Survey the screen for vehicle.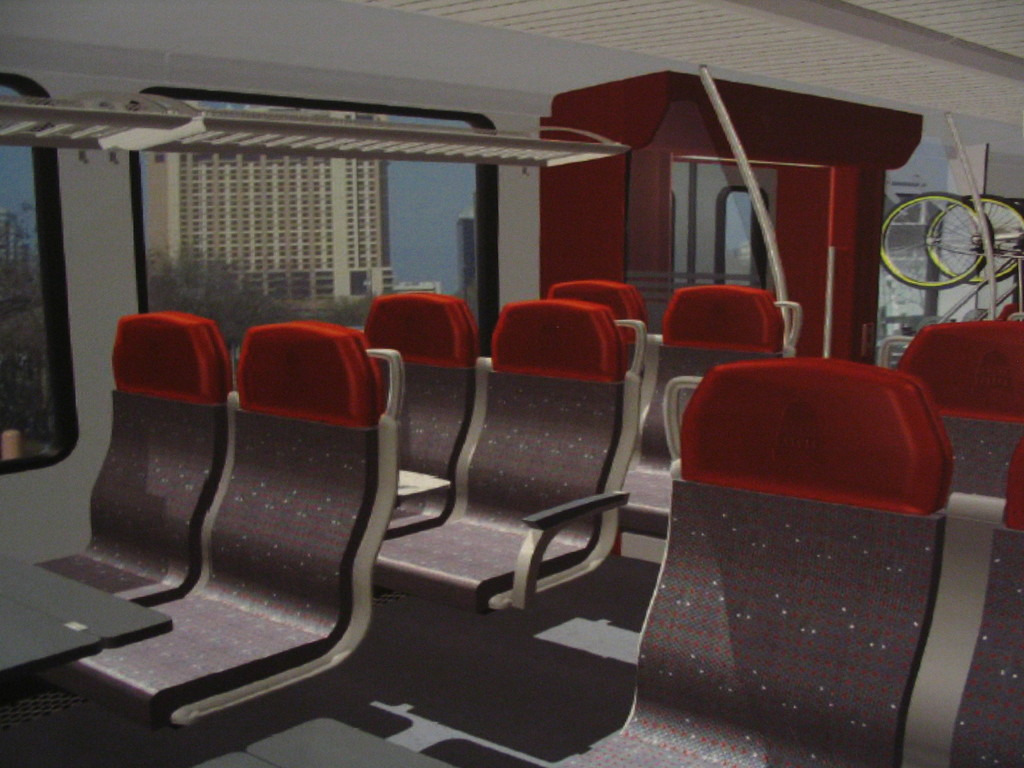
Survey found: pyautogui.locateOnScreen(33, 63, 998, 767).
